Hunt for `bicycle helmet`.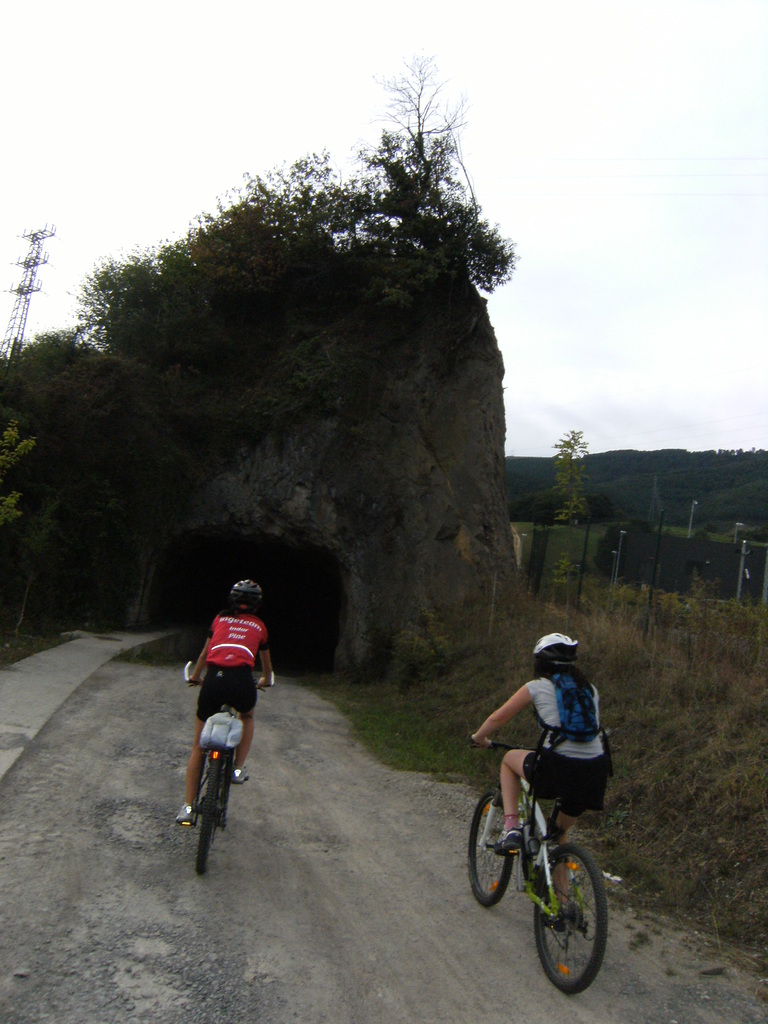
Hunted down at locate(229, 570, 271, 612).
